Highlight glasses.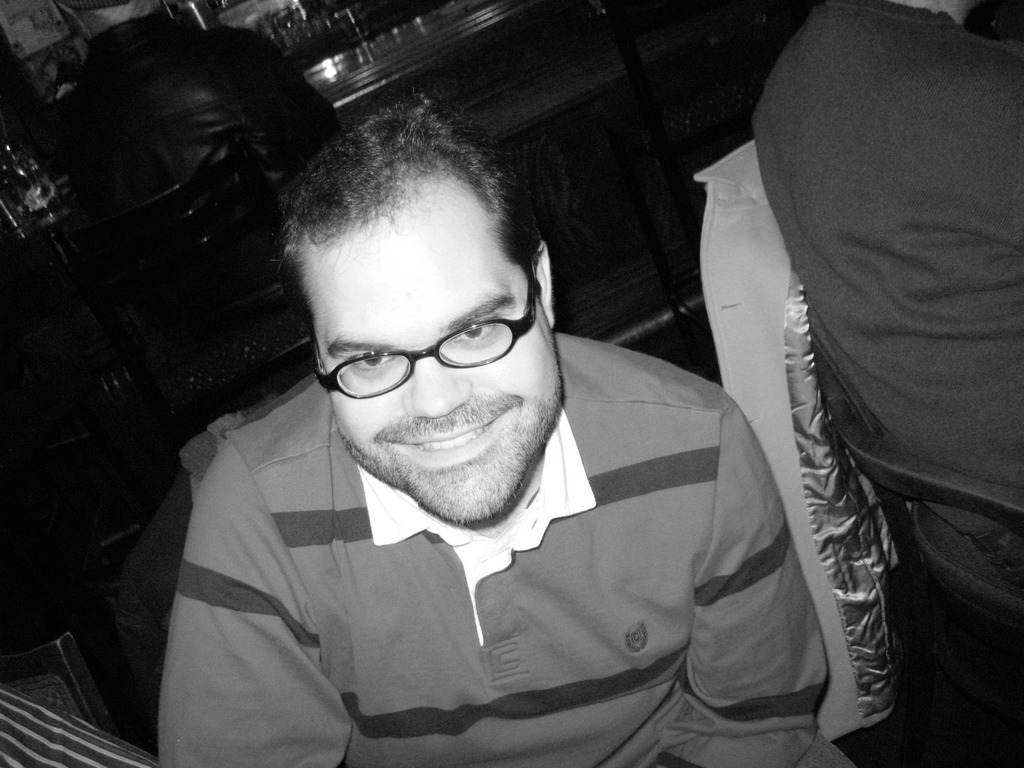
Highlighted region: bbox=(300, 248, 545, 397).
